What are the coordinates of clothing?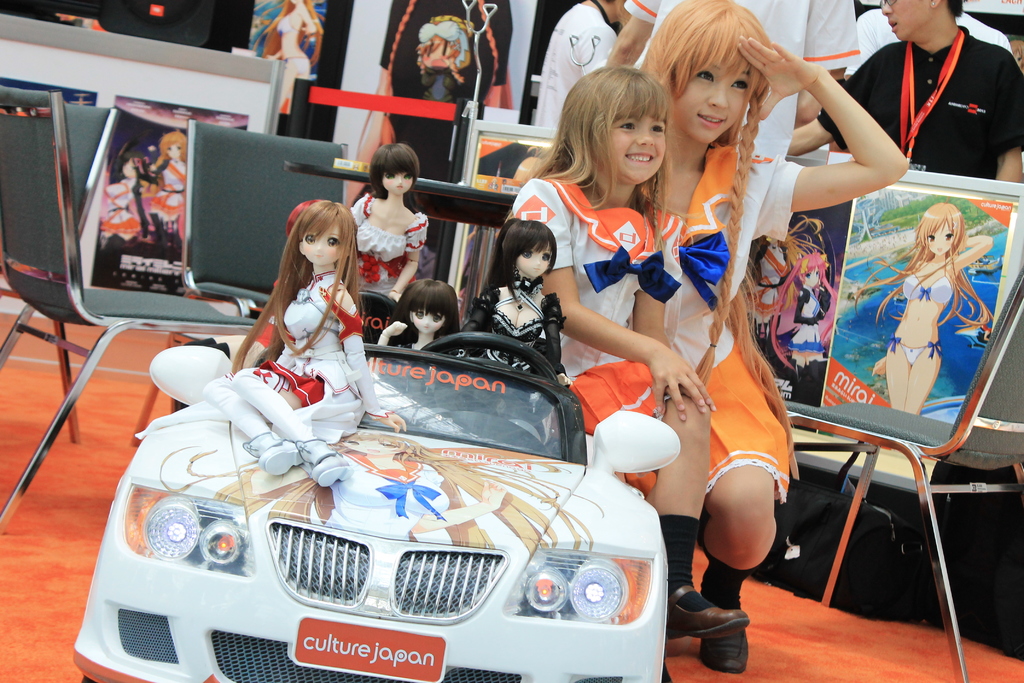
[384, 309, 456, 350].
